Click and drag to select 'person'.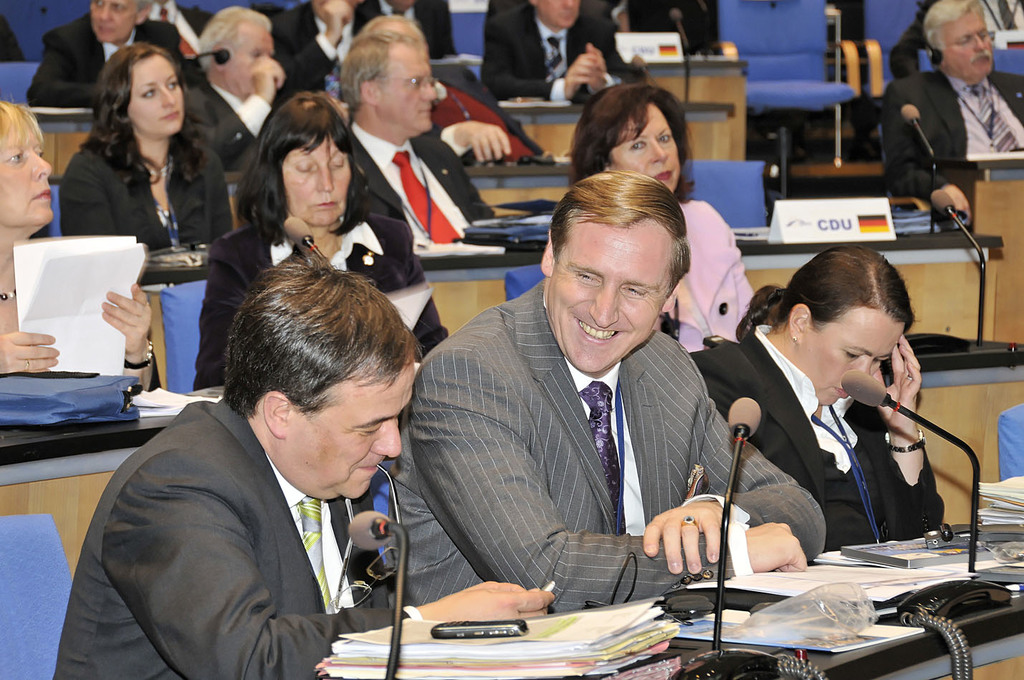
Selection: [x1=886, y1=0, x2=1023, y2=215].
